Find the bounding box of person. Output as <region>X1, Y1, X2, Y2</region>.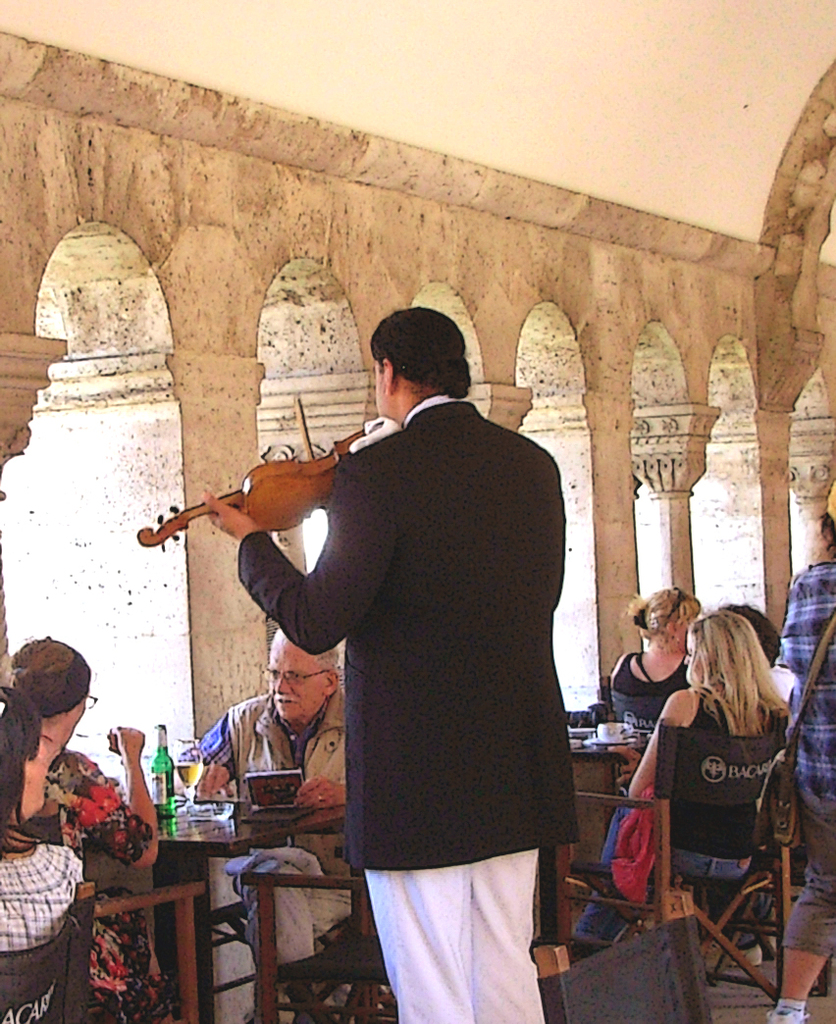
<region>713, 605, 797, 704</region>.
